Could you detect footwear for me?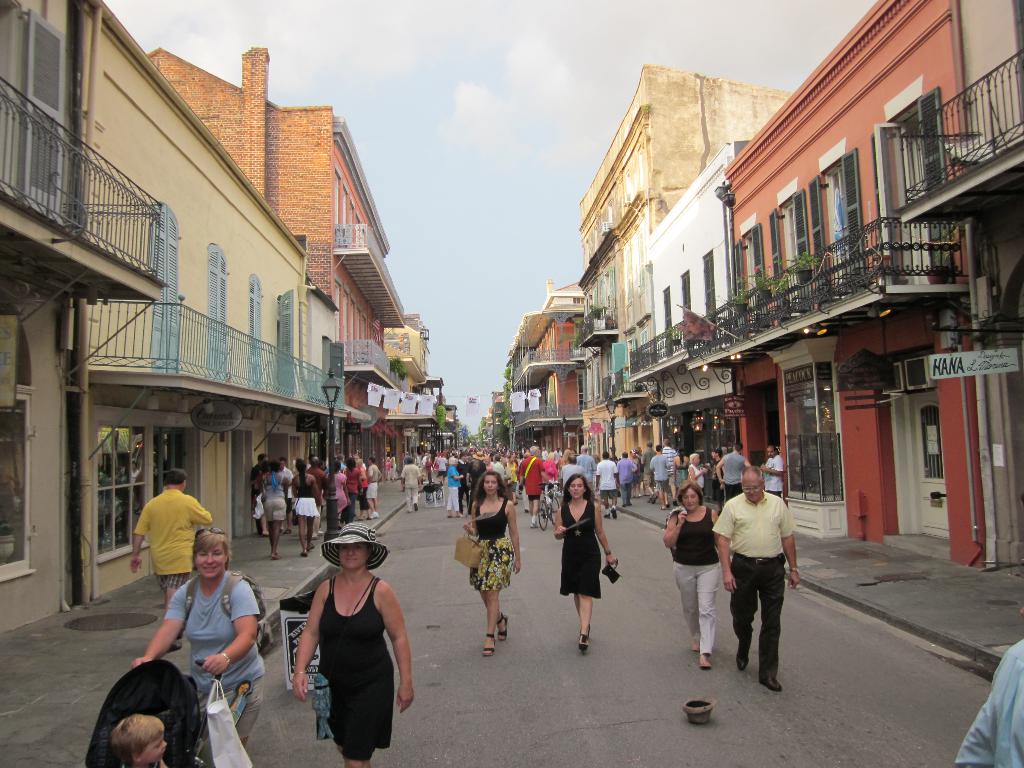
Detection result: detection(604, 511, 607, 518).
